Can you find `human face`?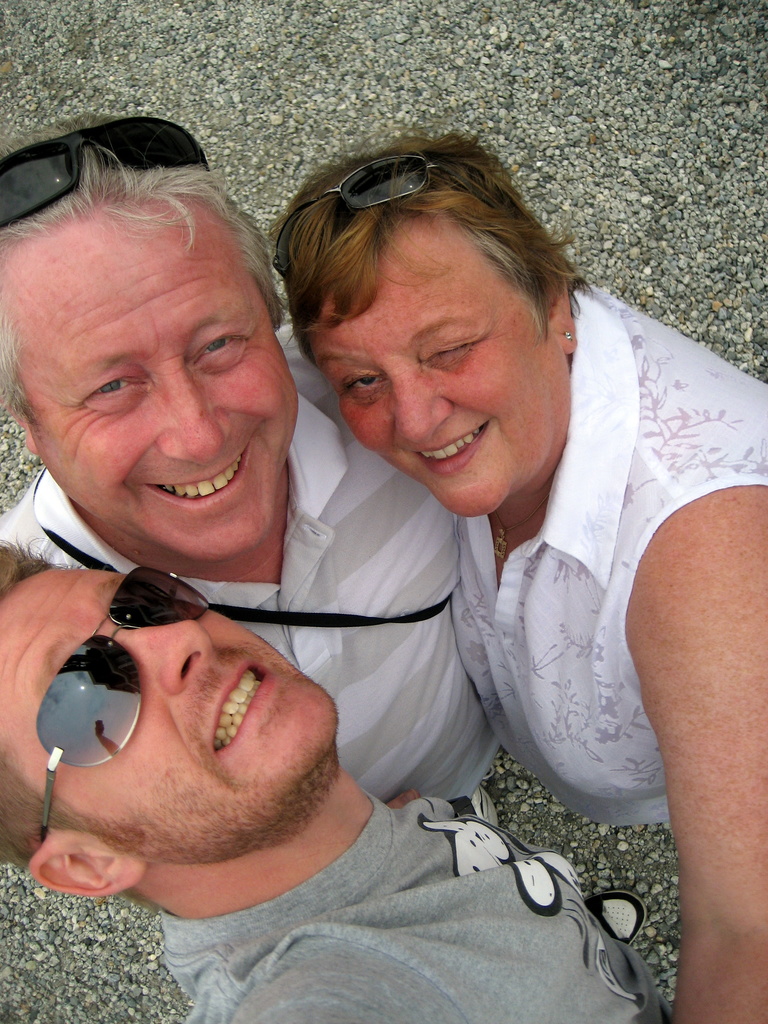
Yes, bounding box: 0,197,306,563.
